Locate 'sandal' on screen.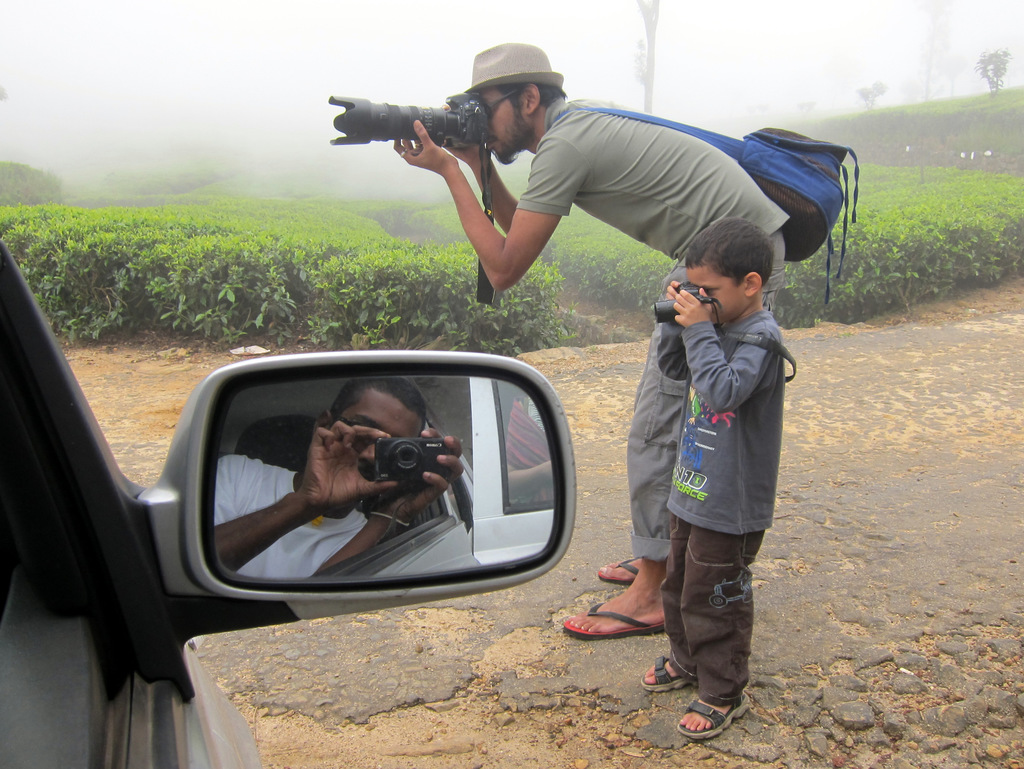
On screen at Rect(637, 652, 696, 694).
